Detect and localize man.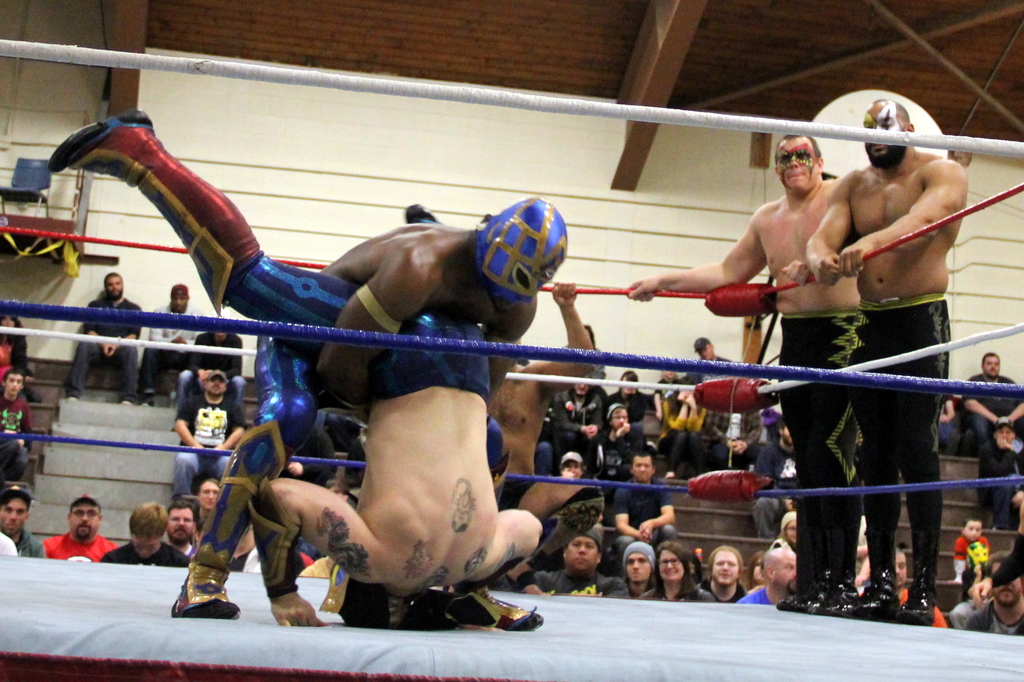
Localized at BBox(175, 325, 249, 411).
